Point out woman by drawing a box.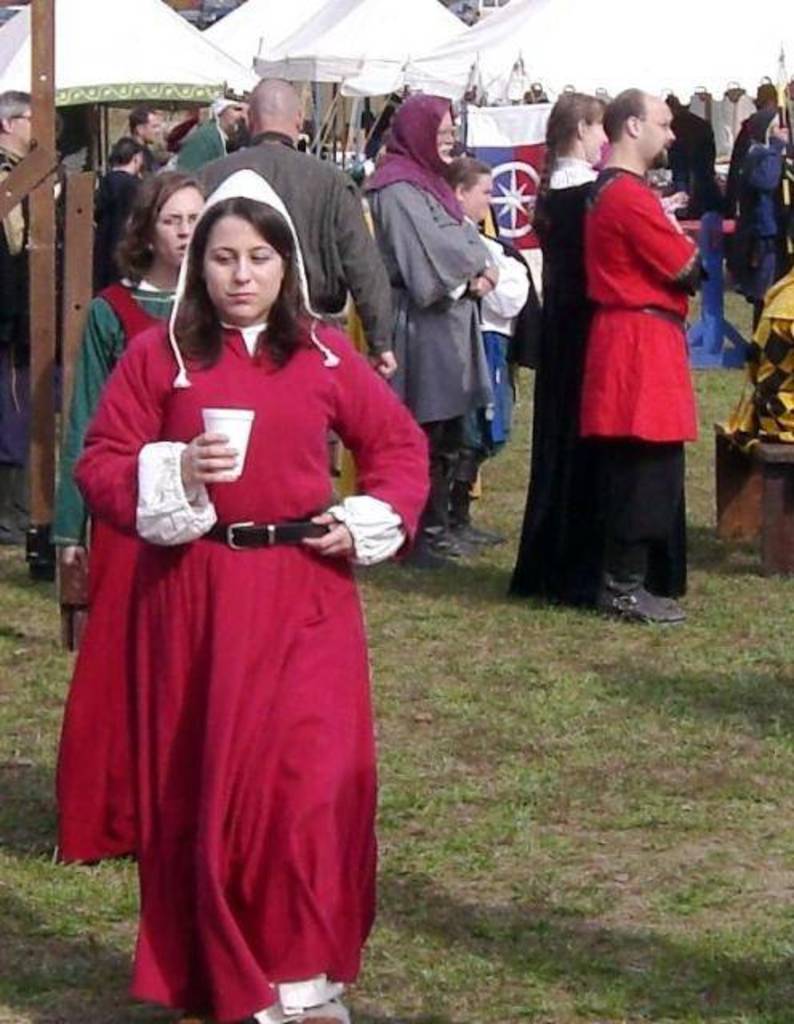
{"x1": 66, "y1": 174, "x2": 405, "y2": 1003}.
